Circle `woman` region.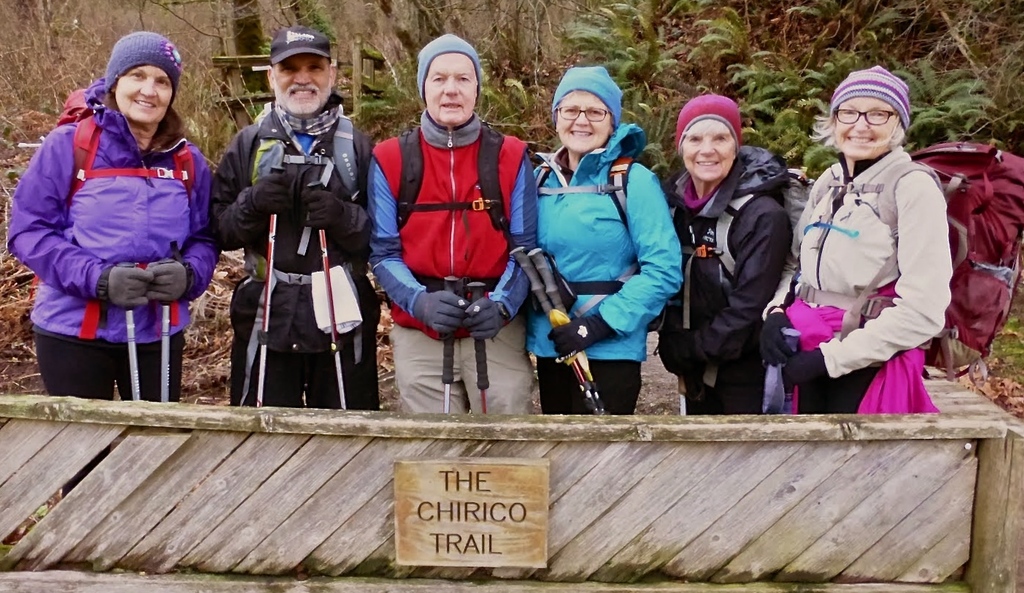
Region: Rect(667, 91, 788, 408).
